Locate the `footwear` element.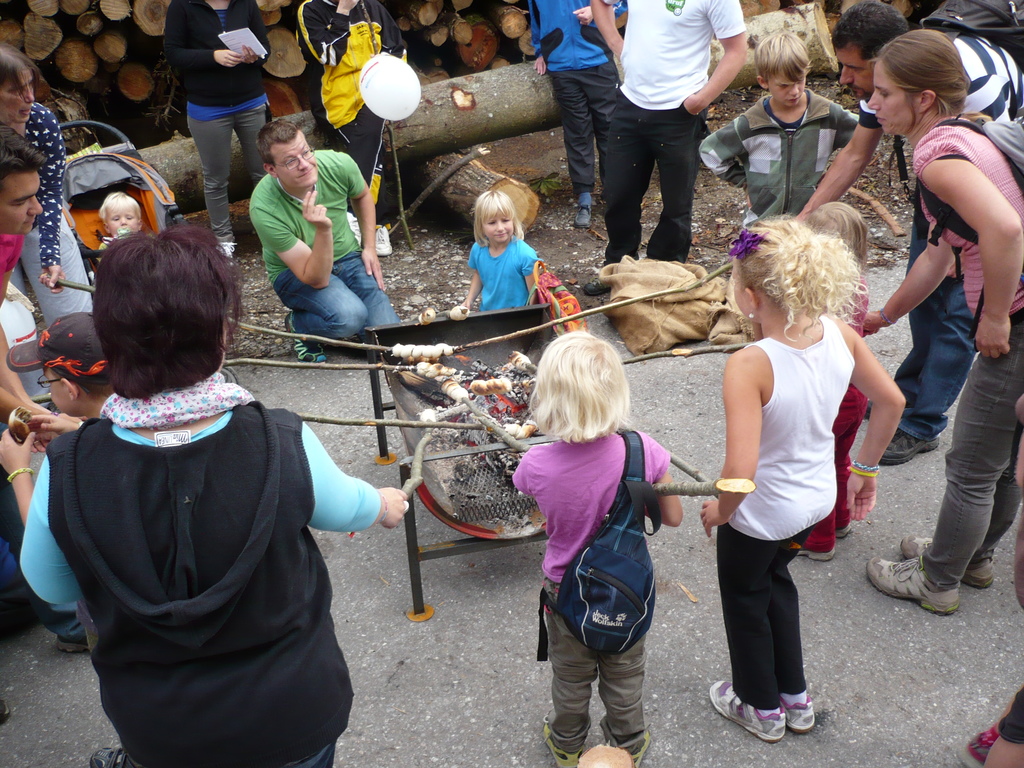
Element bbox: [x1=56, y1=632, x2=93, y2=655].
